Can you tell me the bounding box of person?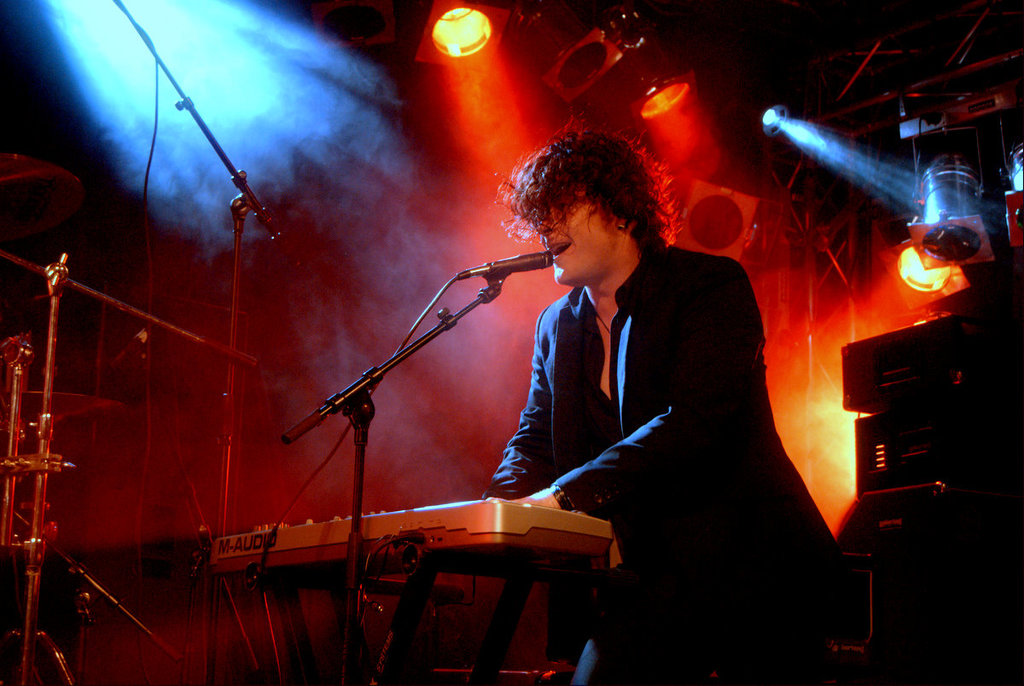
[left=465, top=129, right=823, bottom=642].
